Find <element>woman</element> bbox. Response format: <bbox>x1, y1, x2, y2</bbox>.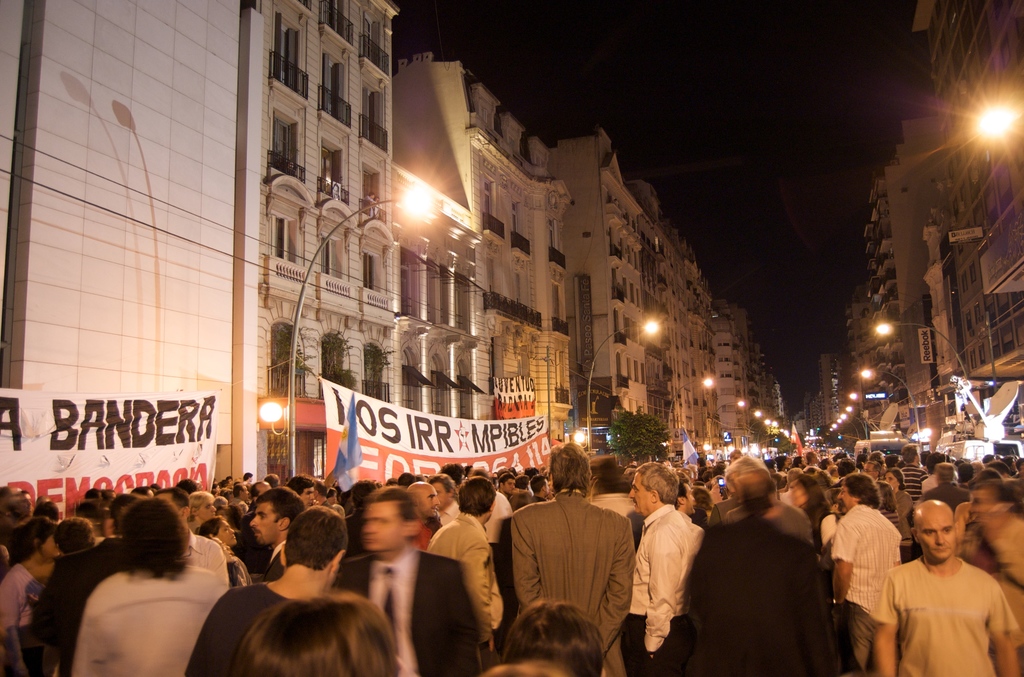
<bbox>880, 468, 908, 543</bbox>.
